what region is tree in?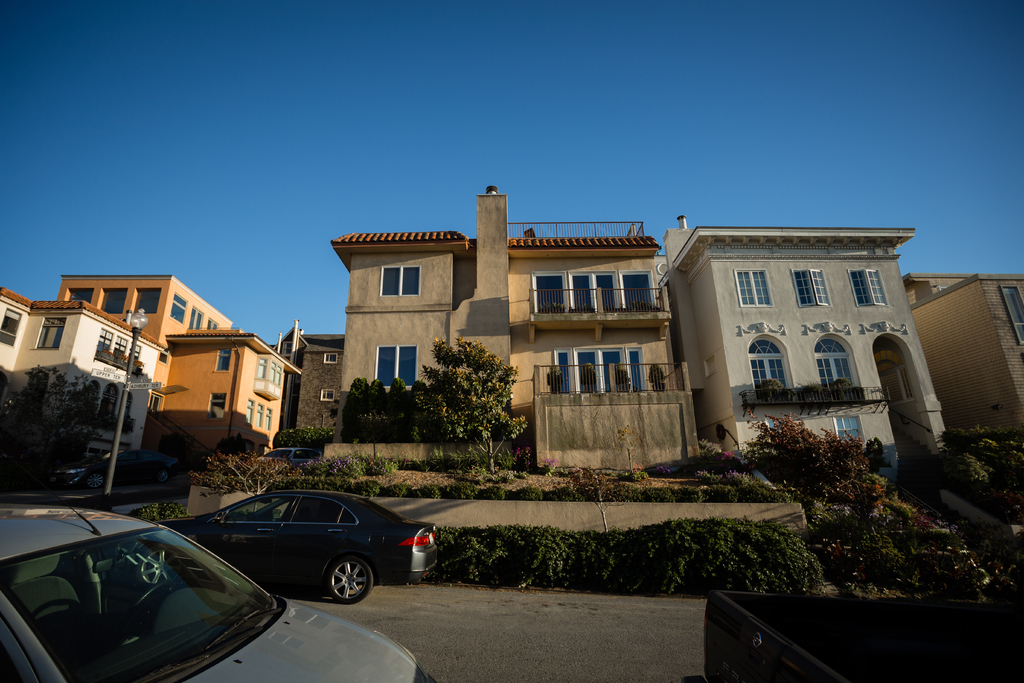
region(410, 341, 529, 484).
